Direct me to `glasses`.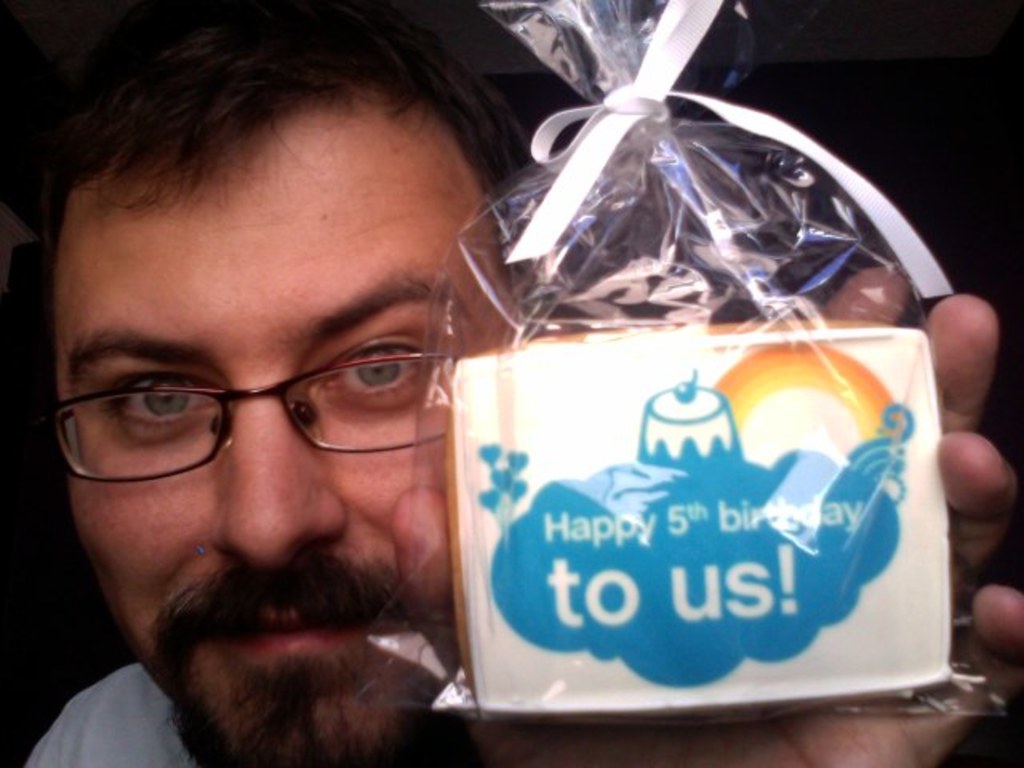
Direction: select_region(53, 315, 466, 488).
